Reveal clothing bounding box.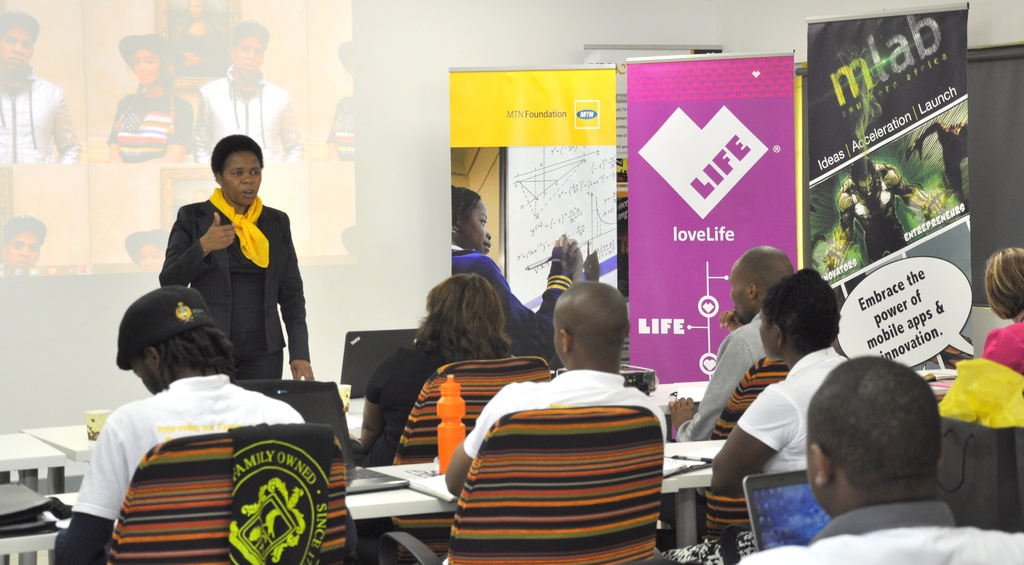
Revealed: 196,67,300,161.
